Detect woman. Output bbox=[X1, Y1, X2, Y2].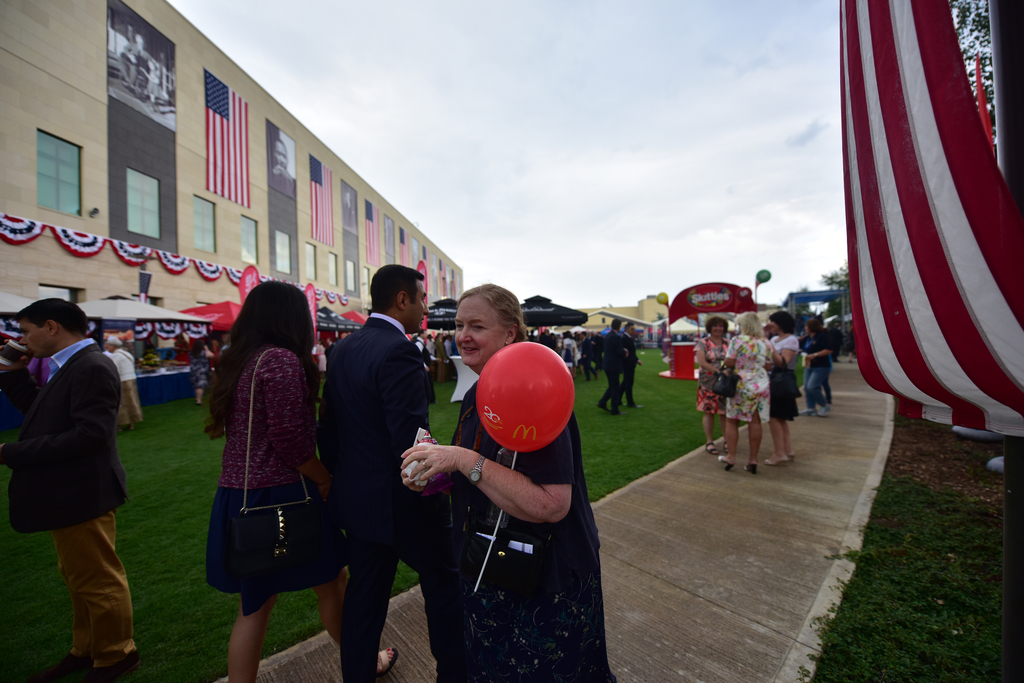
bbox=[695, 312, 735, 459].
